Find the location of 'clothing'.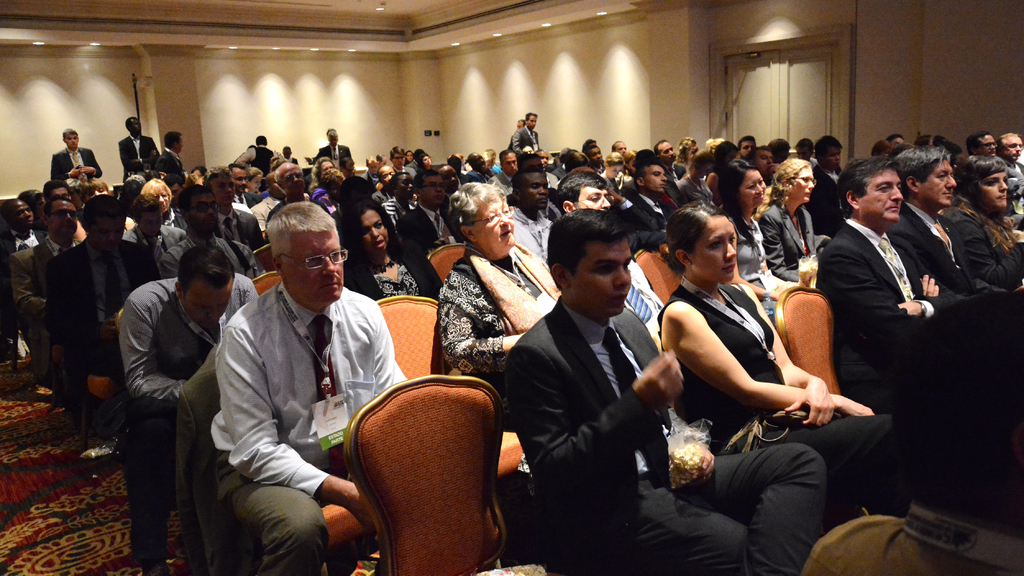
Location: (left=627, top=193, right=696, bottom=234).
